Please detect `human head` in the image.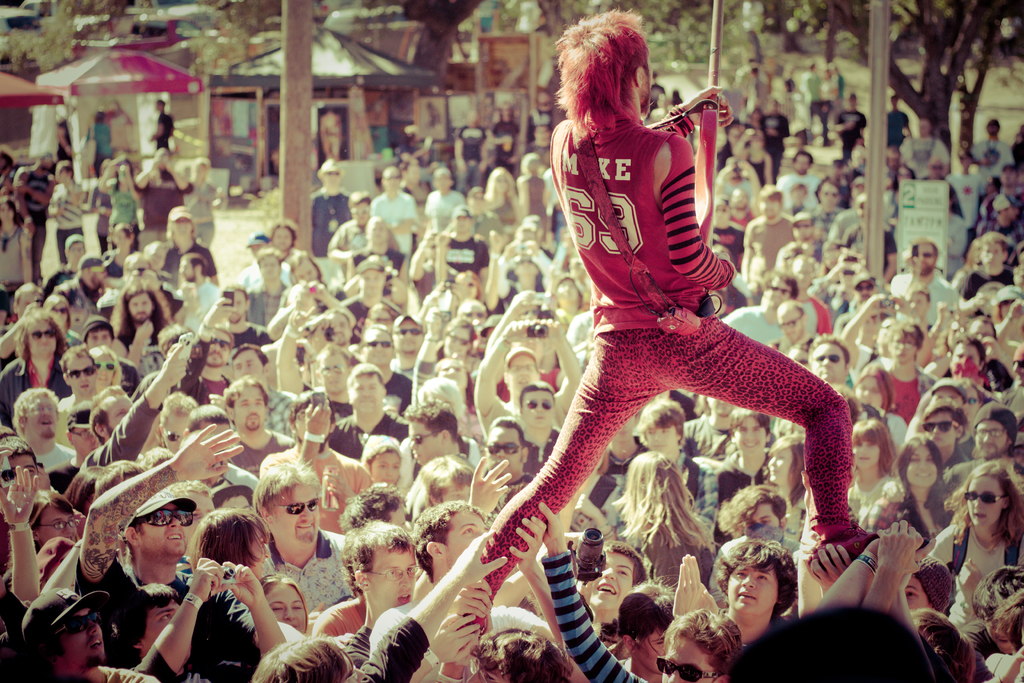
717 552 805 634.
